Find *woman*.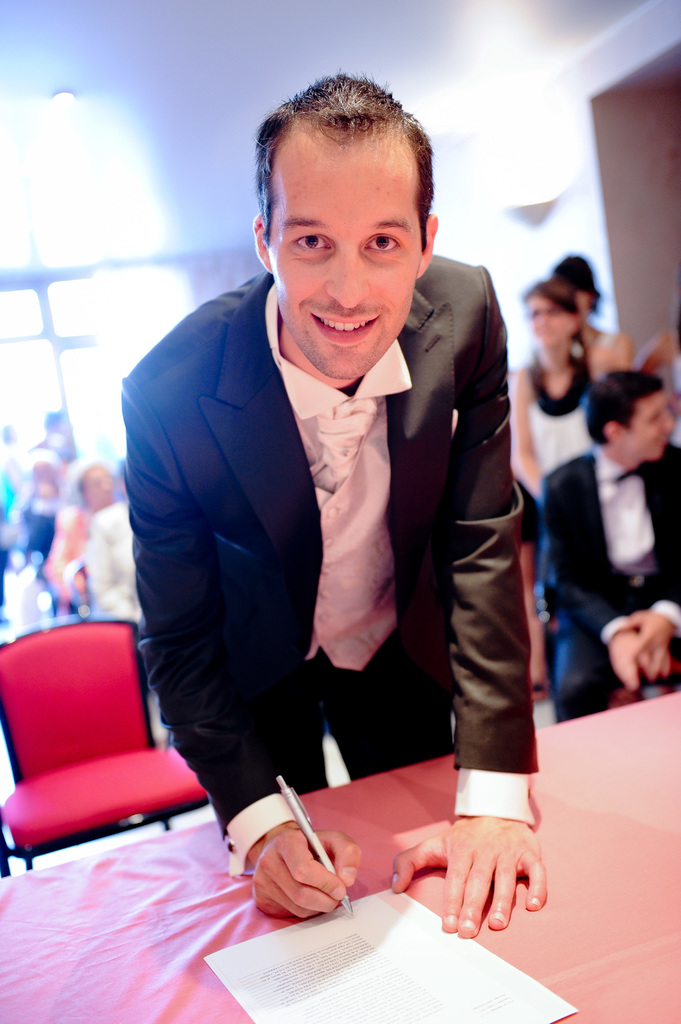
detection(513, 280, 613, 506).
